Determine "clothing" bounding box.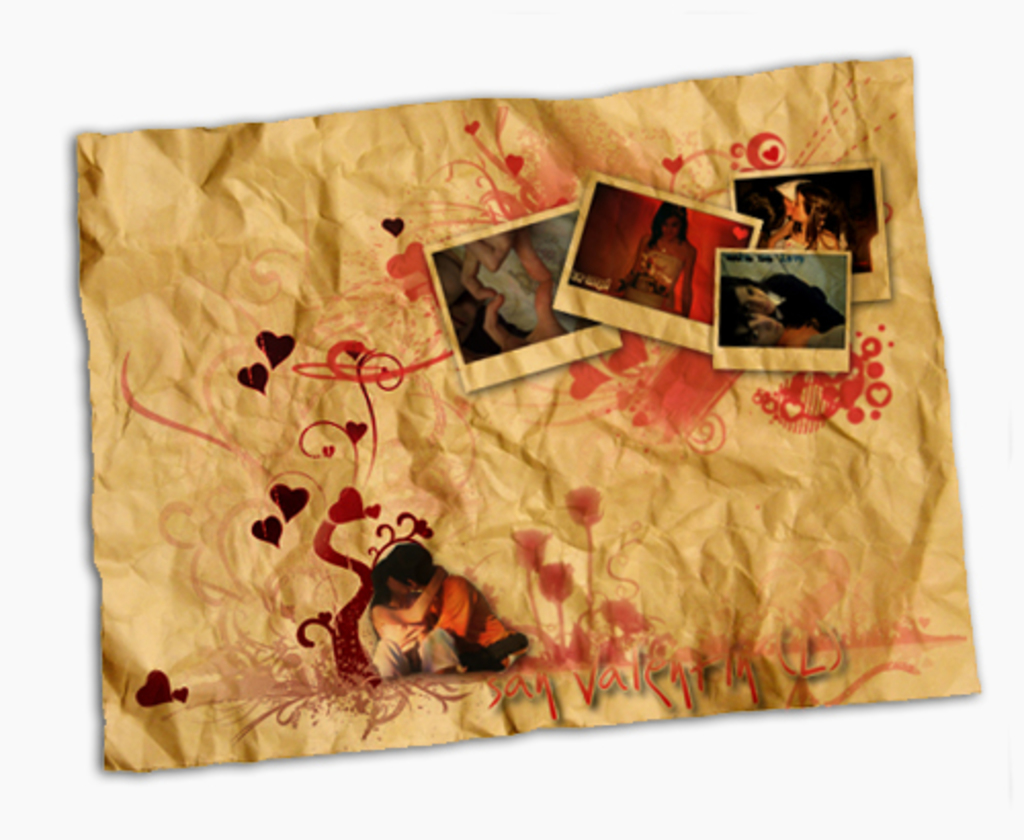
Determined: detection(764, 272, 848, 330).
